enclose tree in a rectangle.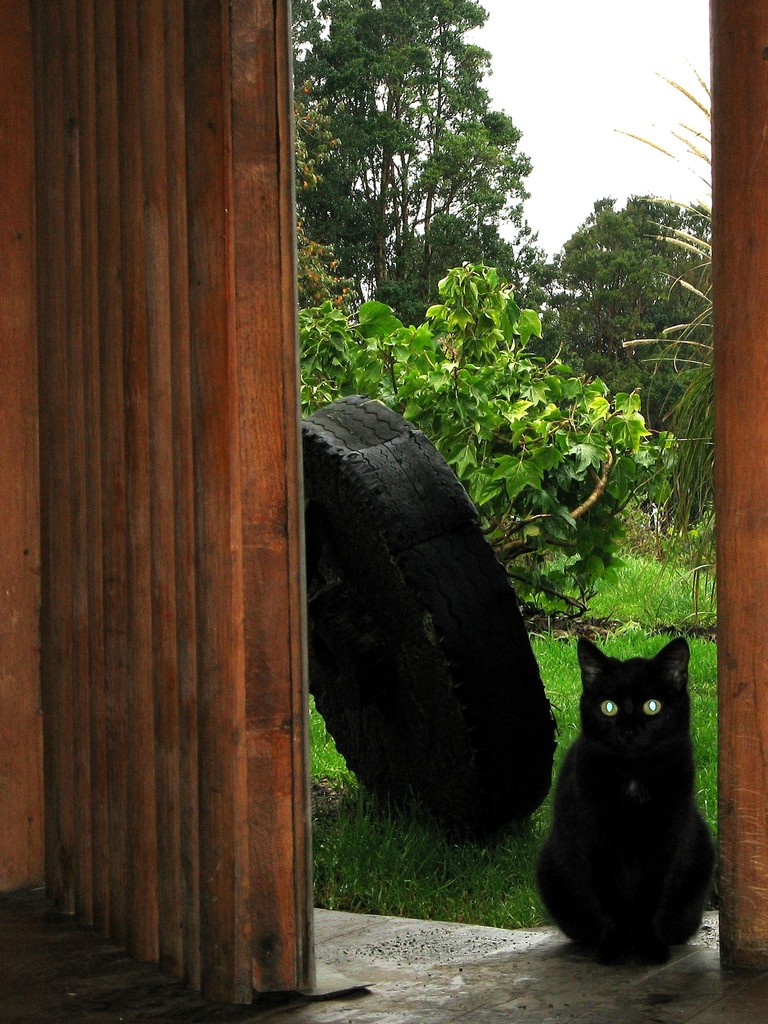
box=[269, 16, 556, 361].
